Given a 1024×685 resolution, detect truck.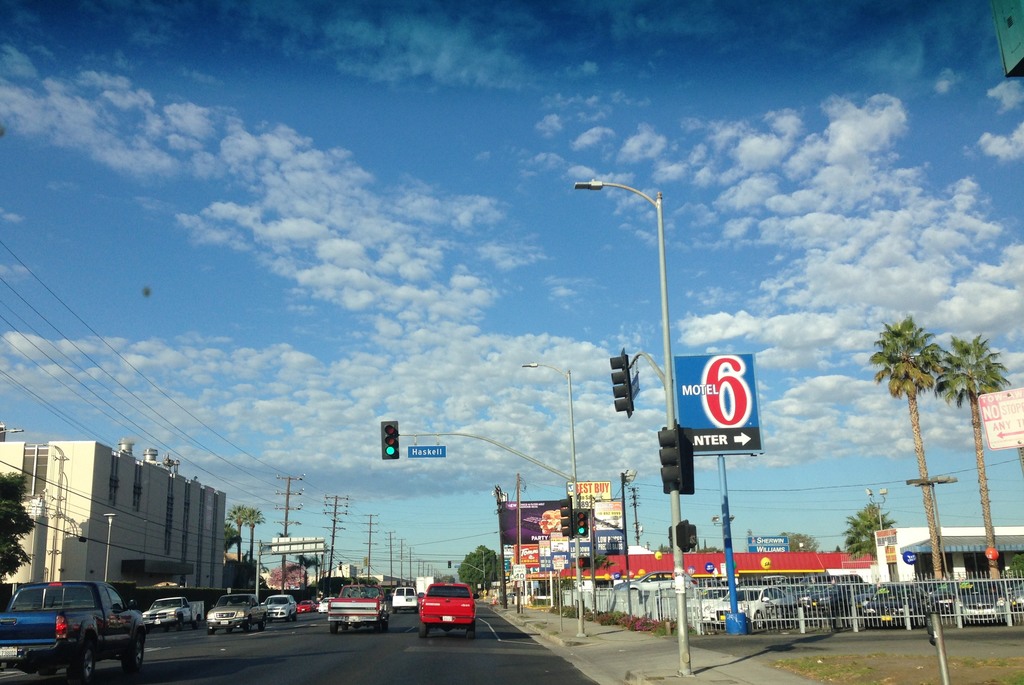
[x1=35, y1=585, x2=143, y2=673].
